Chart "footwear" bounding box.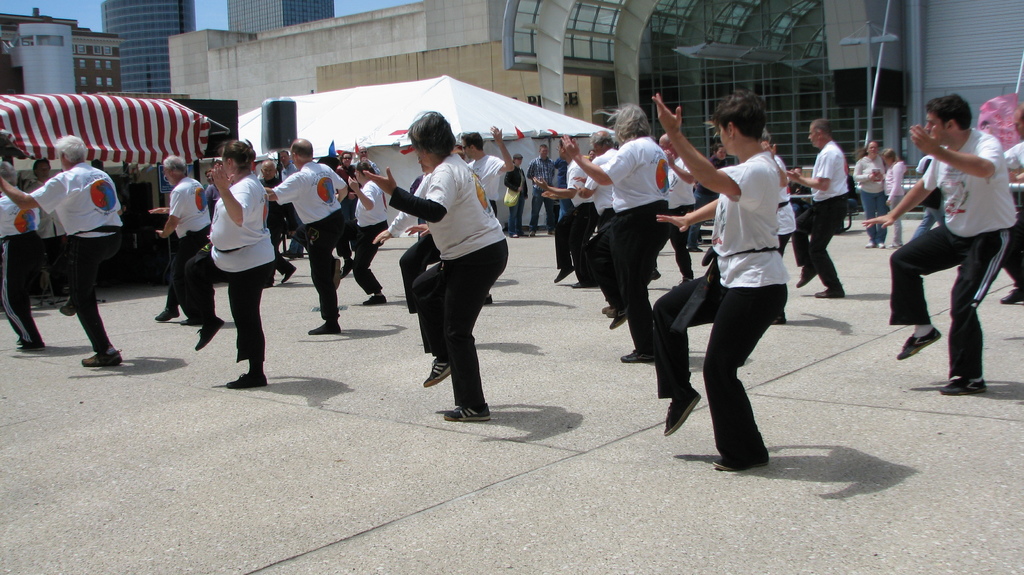
Charted: <box>447,396,496,426</box>.
